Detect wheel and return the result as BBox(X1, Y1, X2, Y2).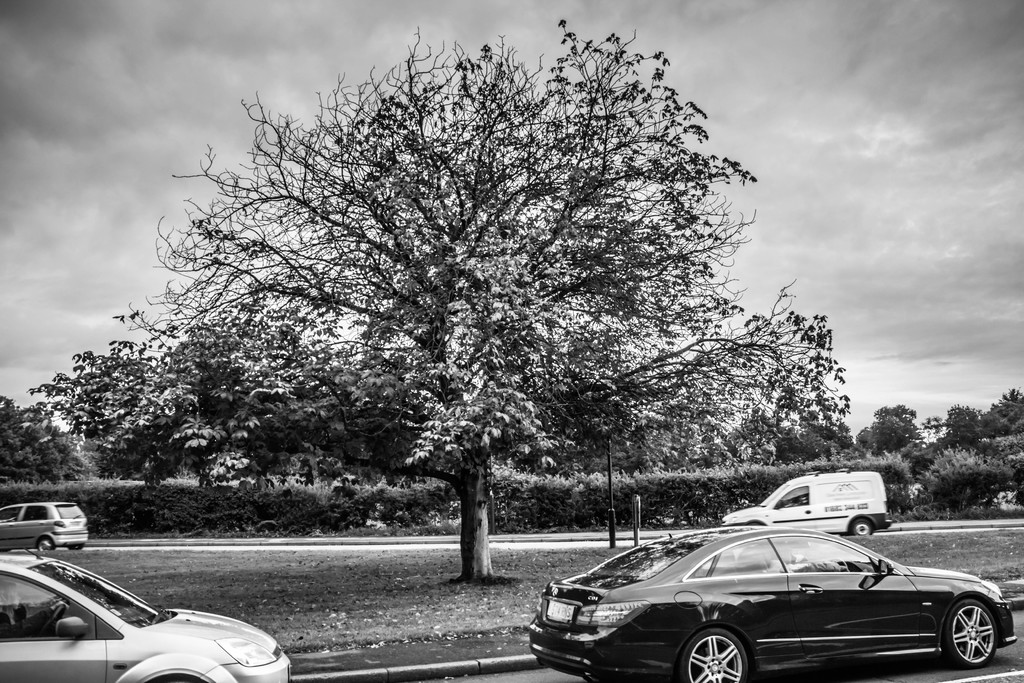
BBox(70, 546, 84, 551).
